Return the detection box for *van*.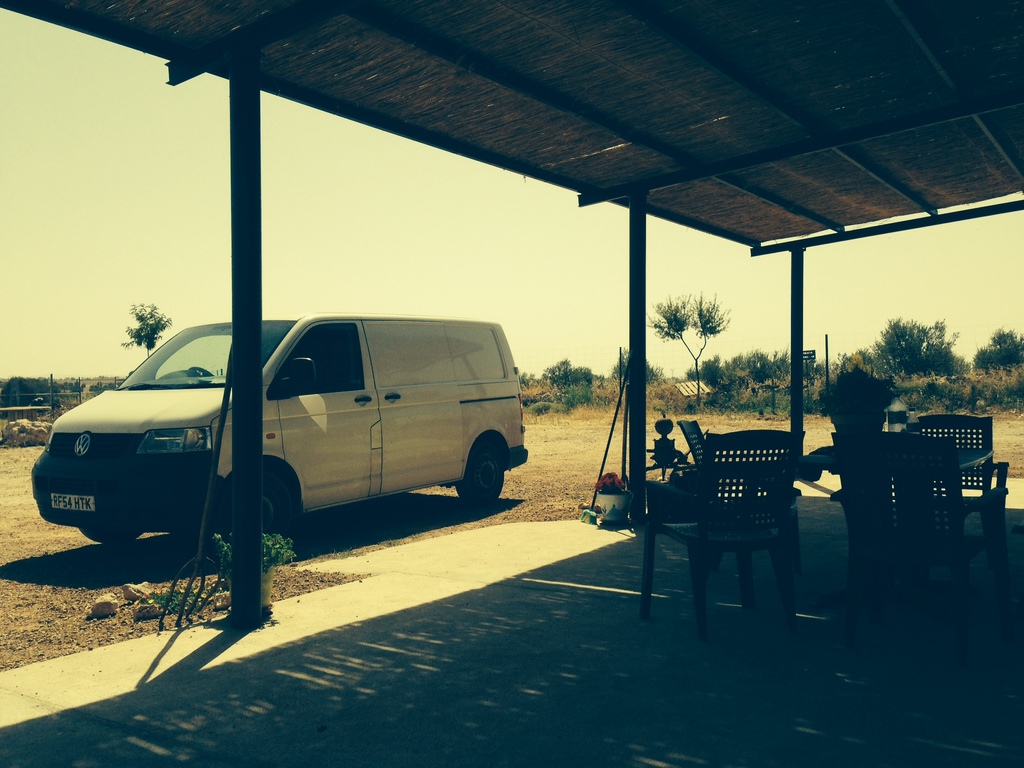
[left=29, top=312, right=529, bottom=546].
